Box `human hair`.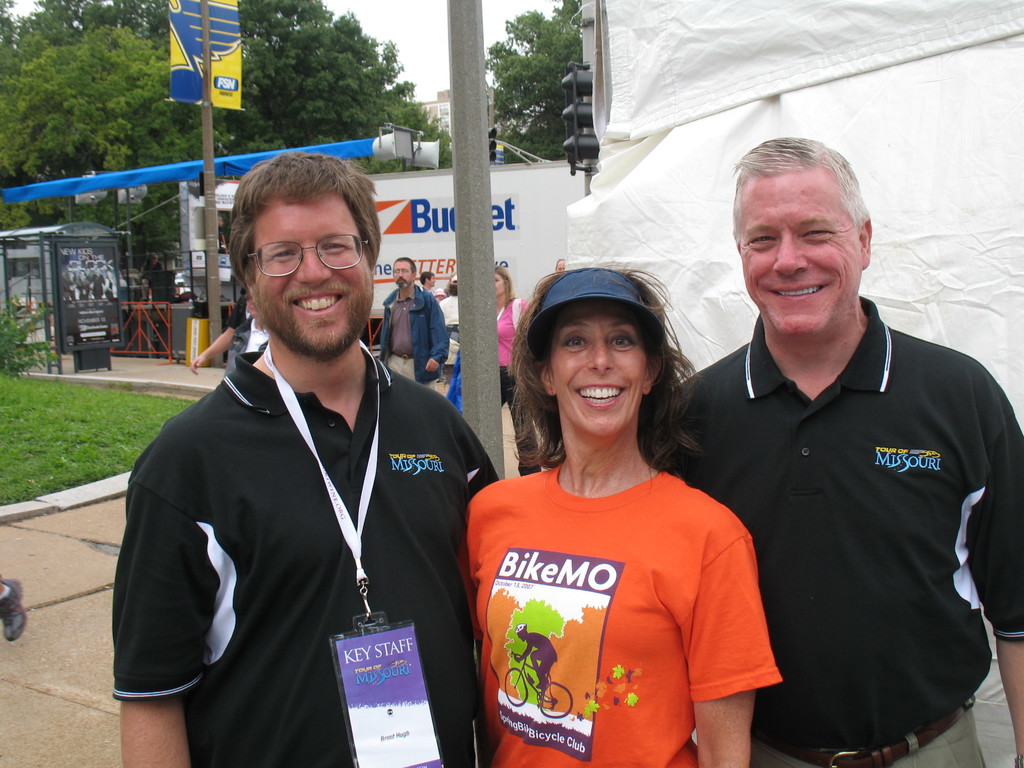
394/253/414/270.
